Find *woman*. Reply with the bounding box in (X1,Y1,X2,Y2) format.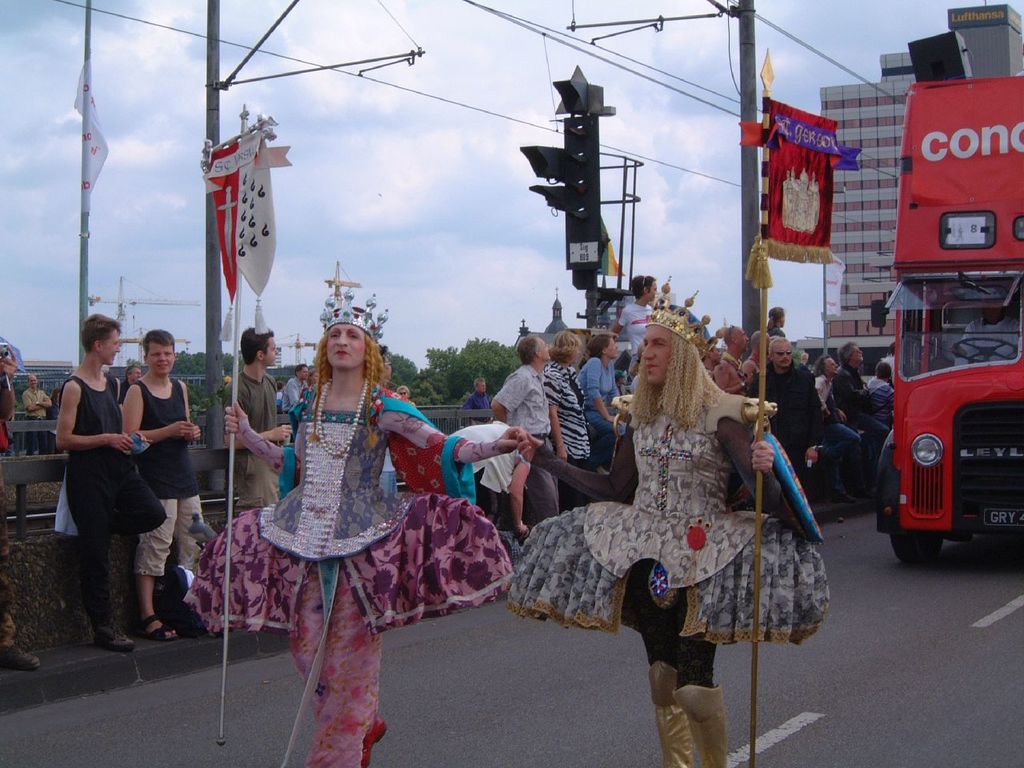
(205,317,458,706).
